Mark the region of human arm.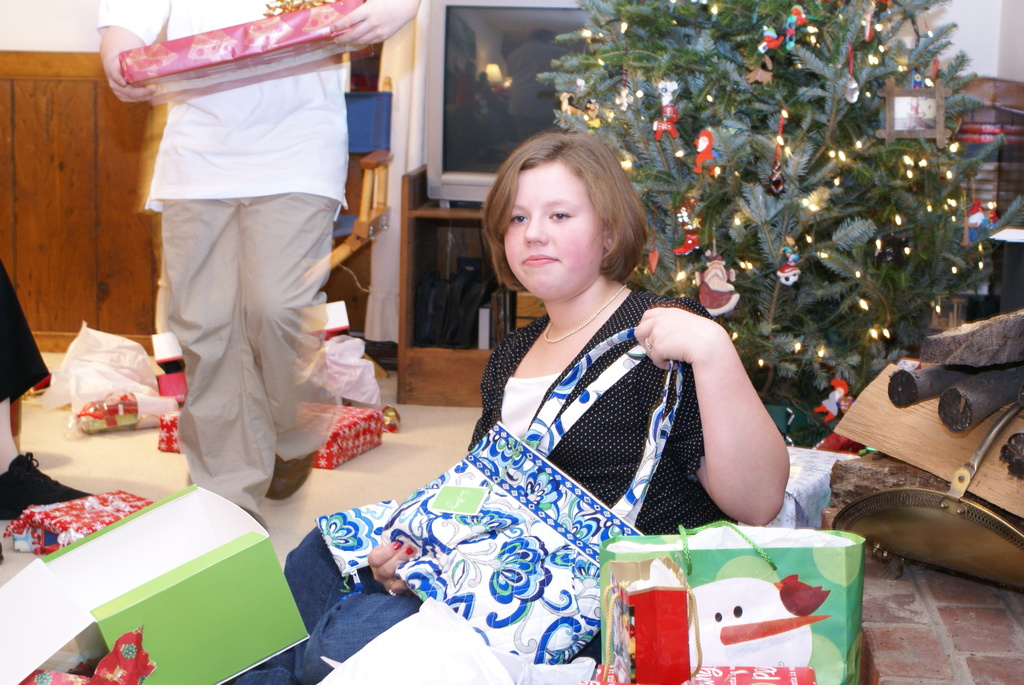
Region: [left=318, top=0, right=426, bottom=48].
